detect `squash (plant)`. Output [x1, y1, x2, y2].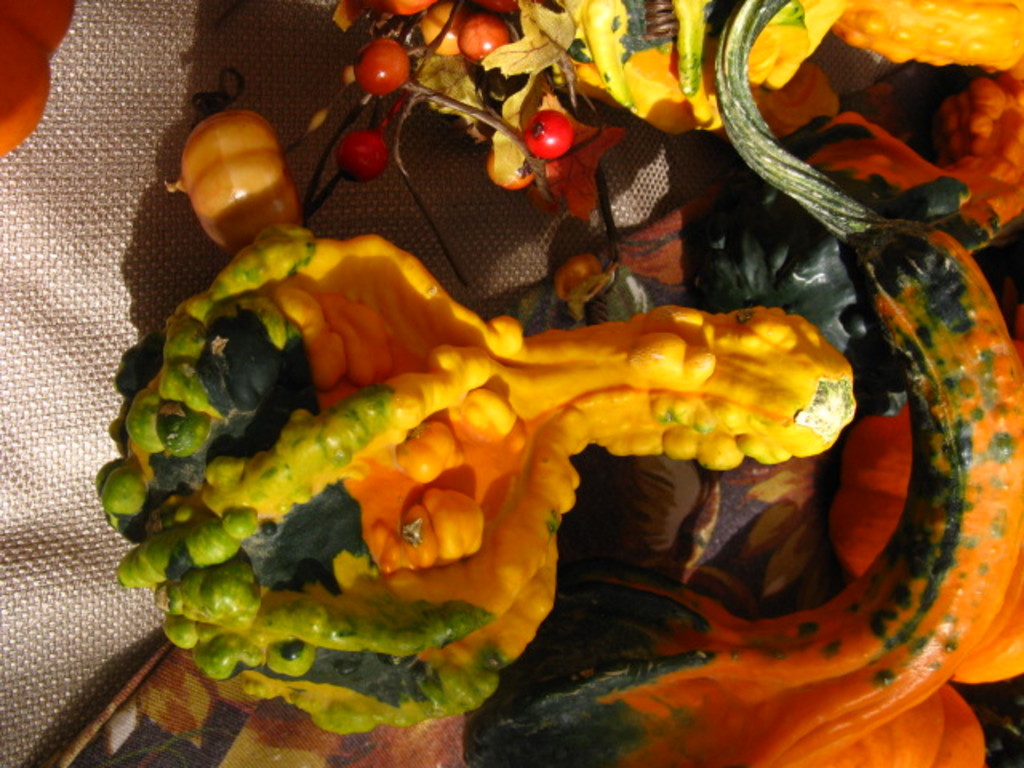
[830, 334, 1022, 683].
